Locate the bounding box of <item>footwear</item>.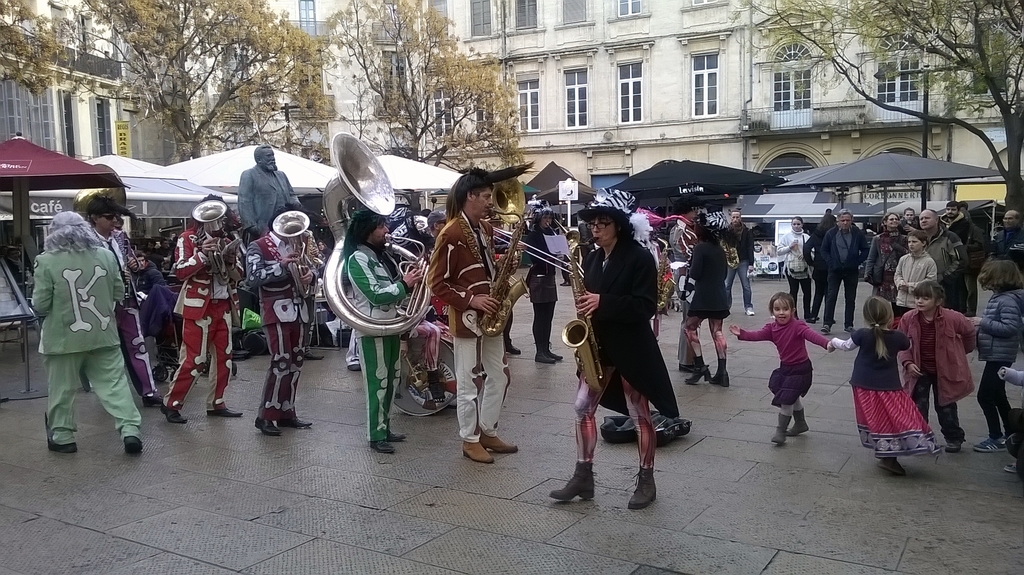
Bounding box: pyautogui.locateOnScreen(820, 323, 833, 336).
